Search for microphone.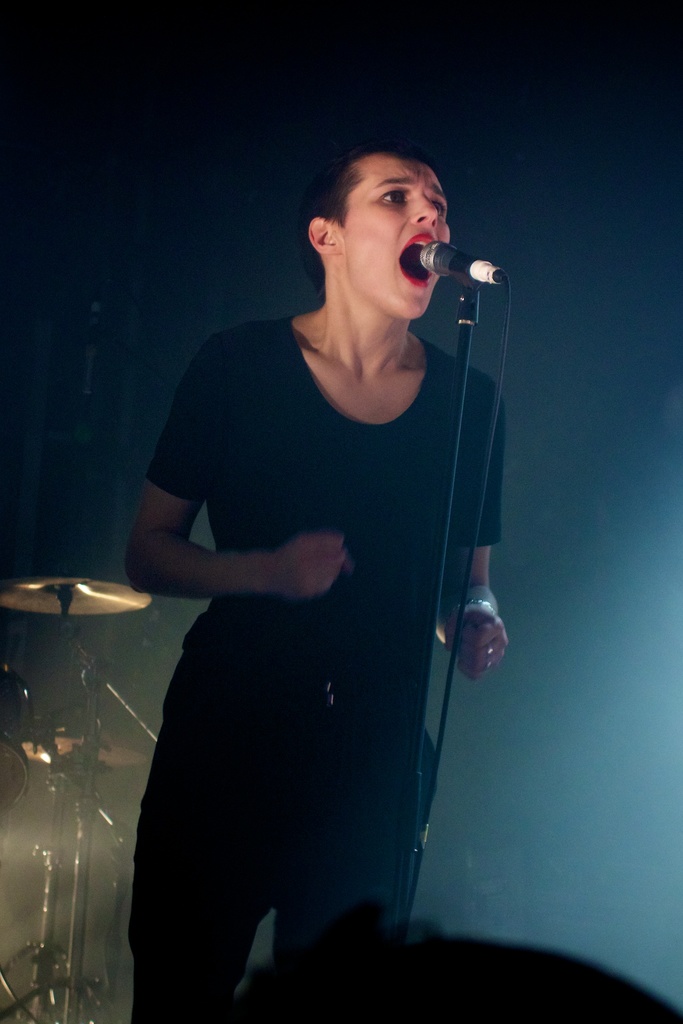
Found at 415,225,507,304.
